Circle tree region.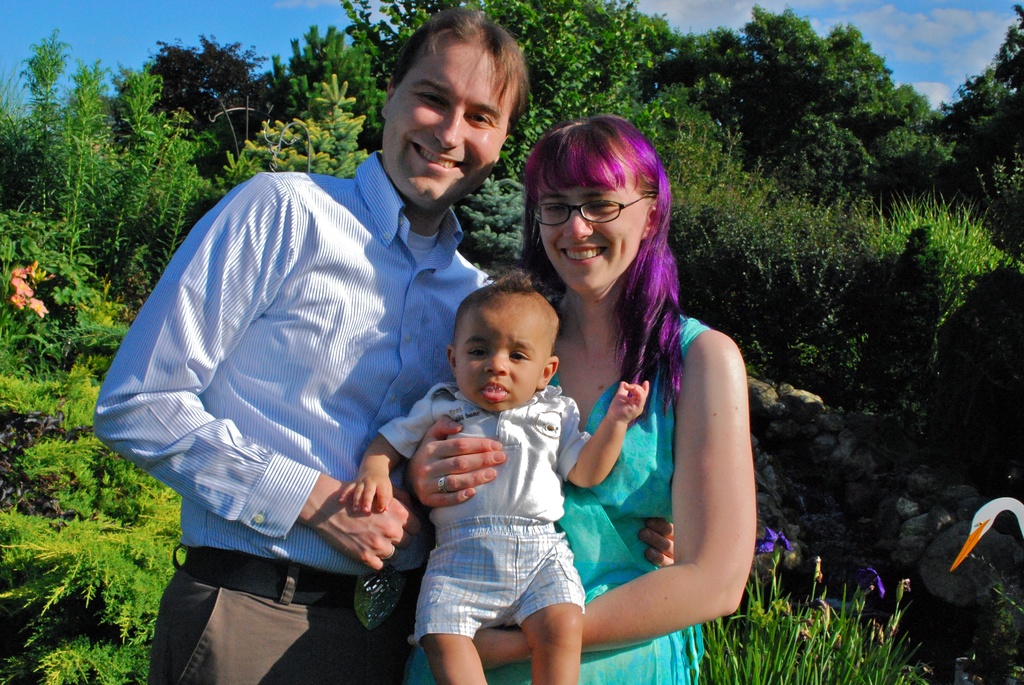
Region: [927,4,1023,148].
